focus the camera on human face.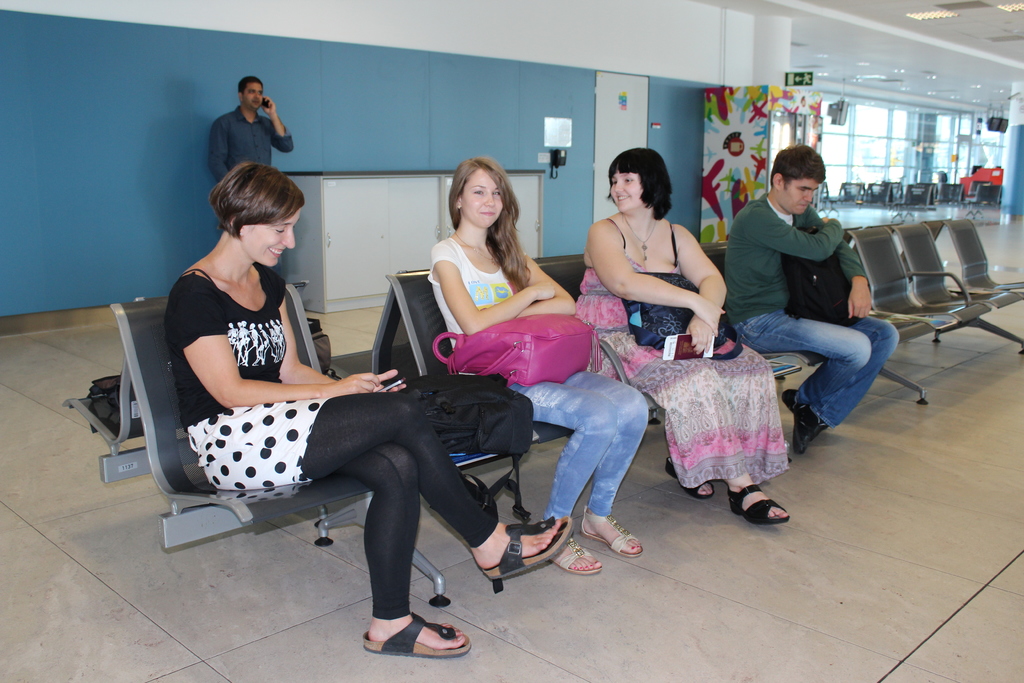
Focus region: BBox(457, 169, 502, 236).
